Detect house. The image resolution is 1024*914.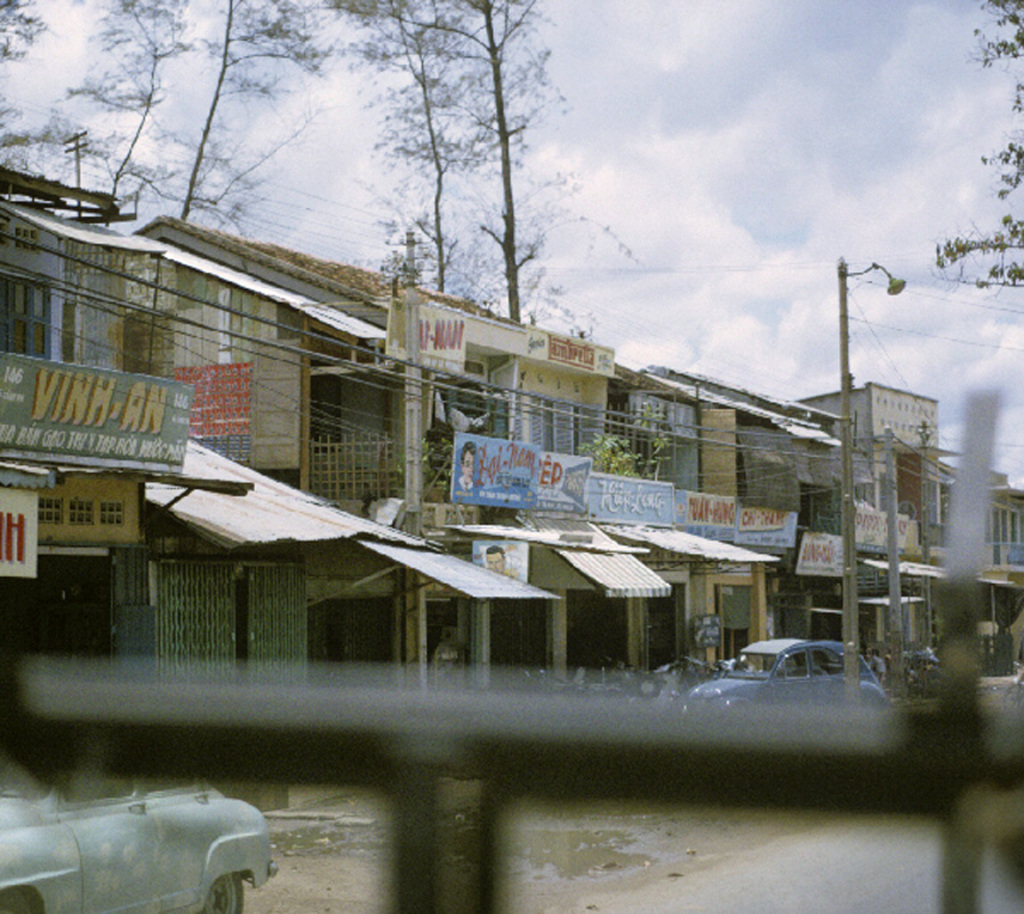
pyautogui.locateOnScreen(613, 358, 863, 709).
